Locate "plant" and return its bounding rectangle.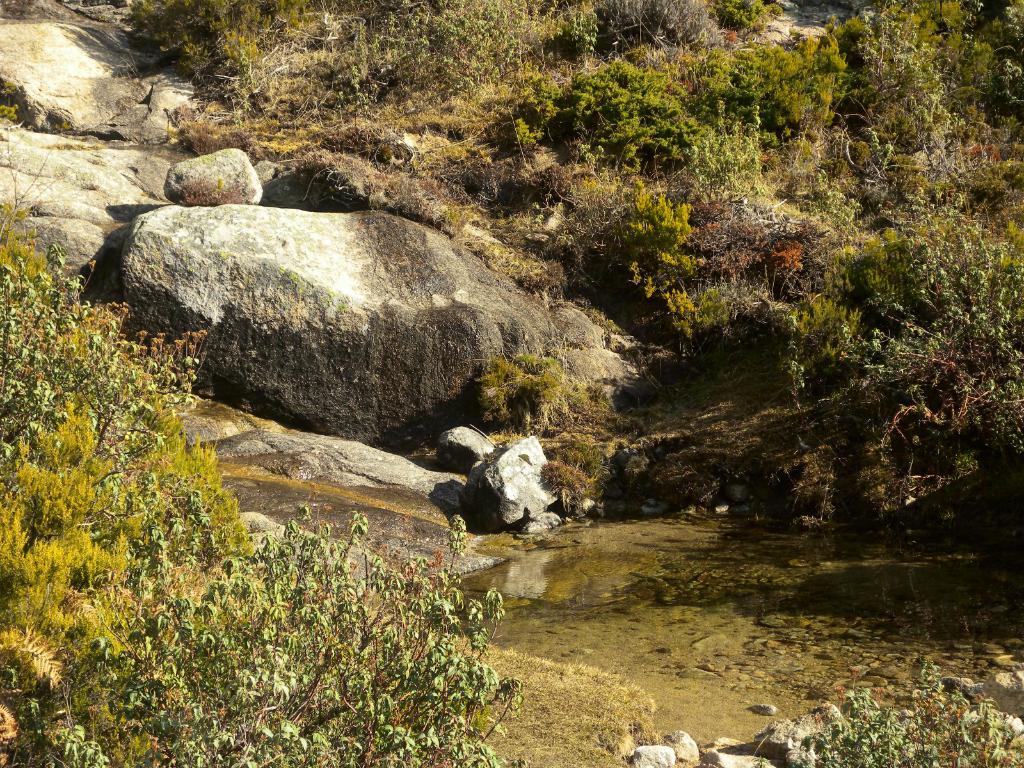
[x1=752, y1=659, x2=1023, y2=767].
